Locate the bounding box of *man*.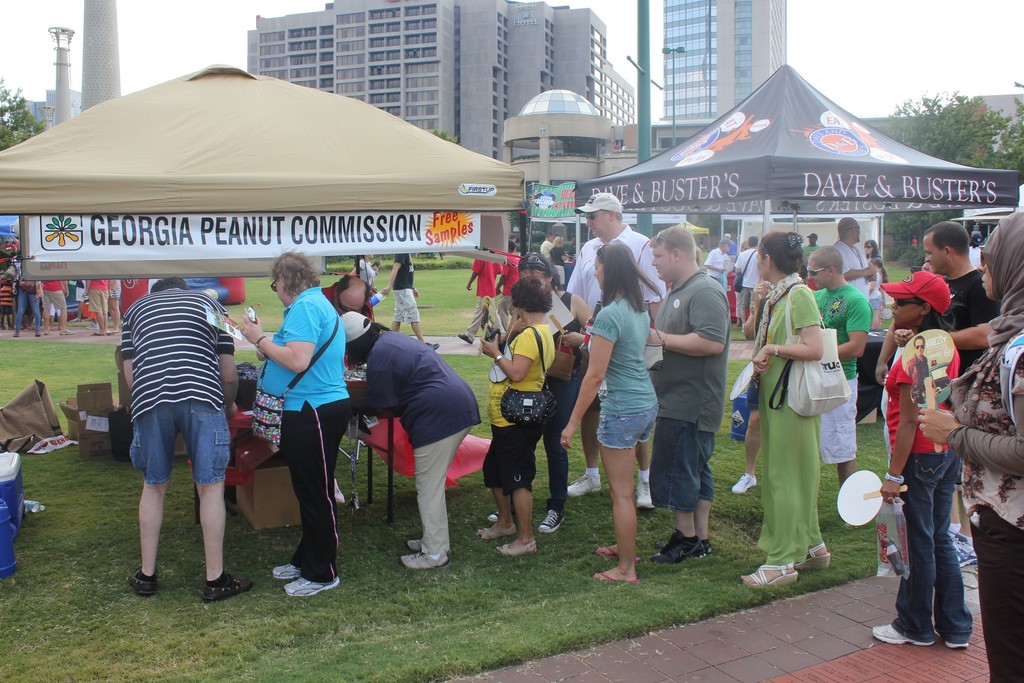
Bounding box: left=110, top=259, right=243, bottom=597.
